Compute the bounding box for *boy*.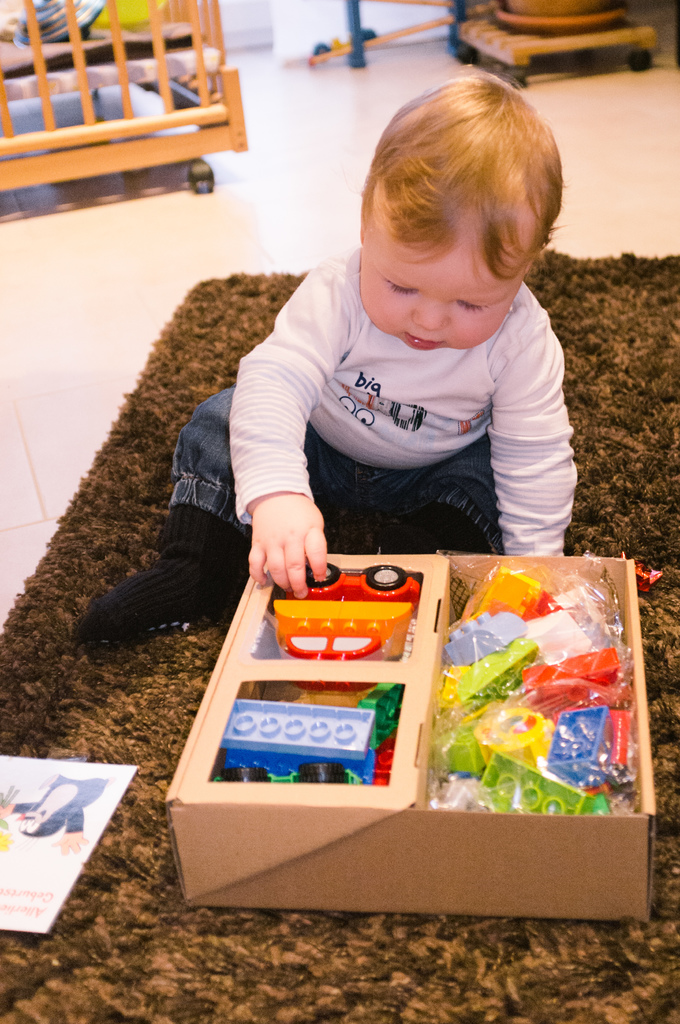
bbox=[104, 126, 624, 684].
